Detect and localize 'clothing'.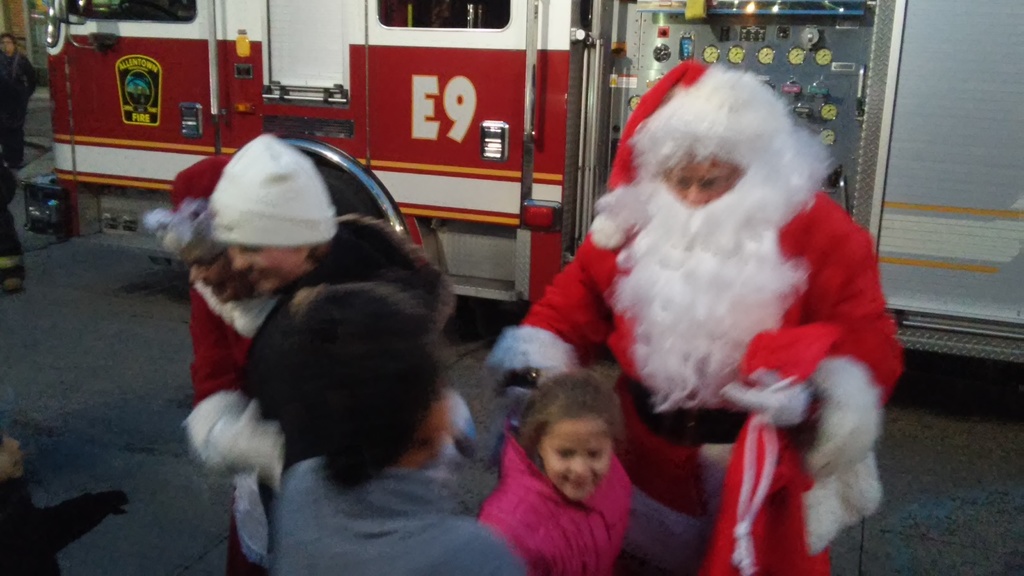
Localized at 479:412:655:566.
